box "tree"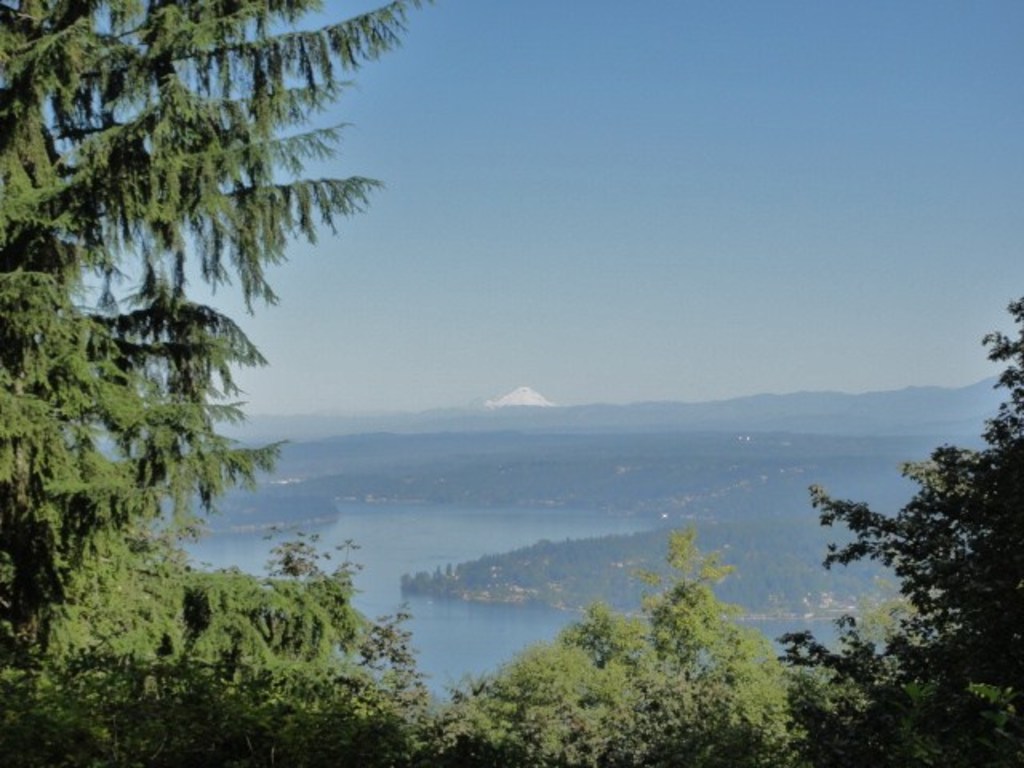
{"x1": 779, "y1": 298, "x2": 1022, "y2": 766}
